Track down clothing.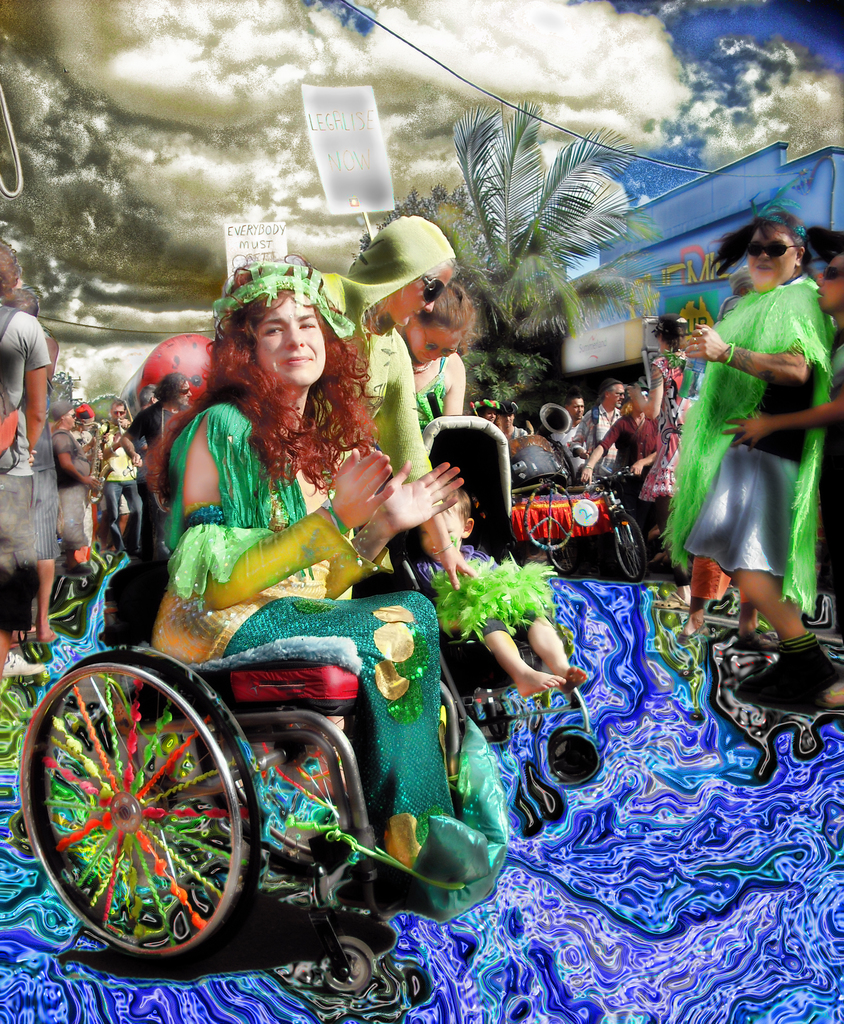
Tracked to [637,426,690,518].
